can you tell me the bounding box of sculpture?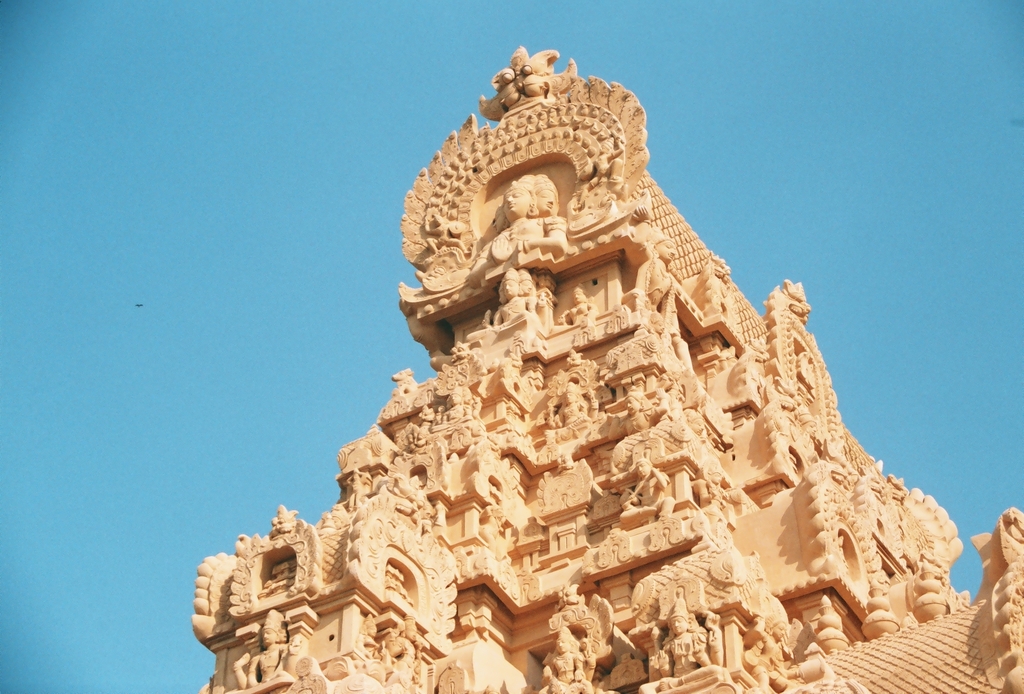
locate(568, 345, 584, 369).
